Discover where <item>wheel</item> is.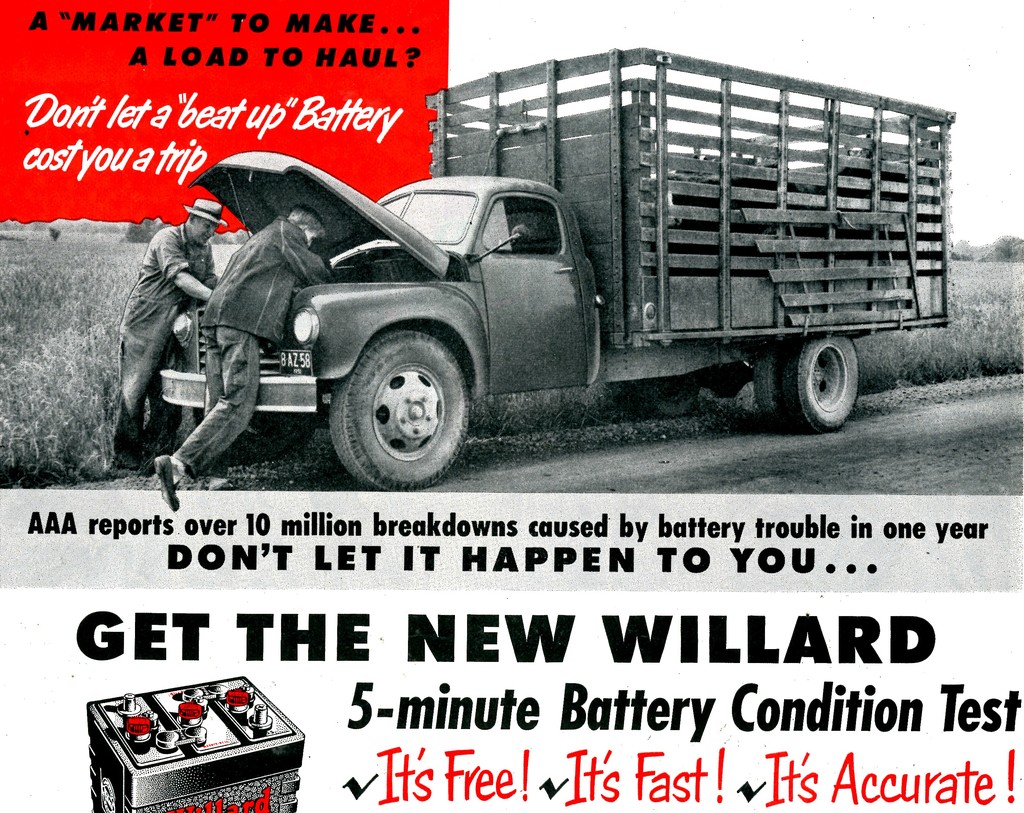
Discovered at [left=779, top=334, right=863, bottom=433].
